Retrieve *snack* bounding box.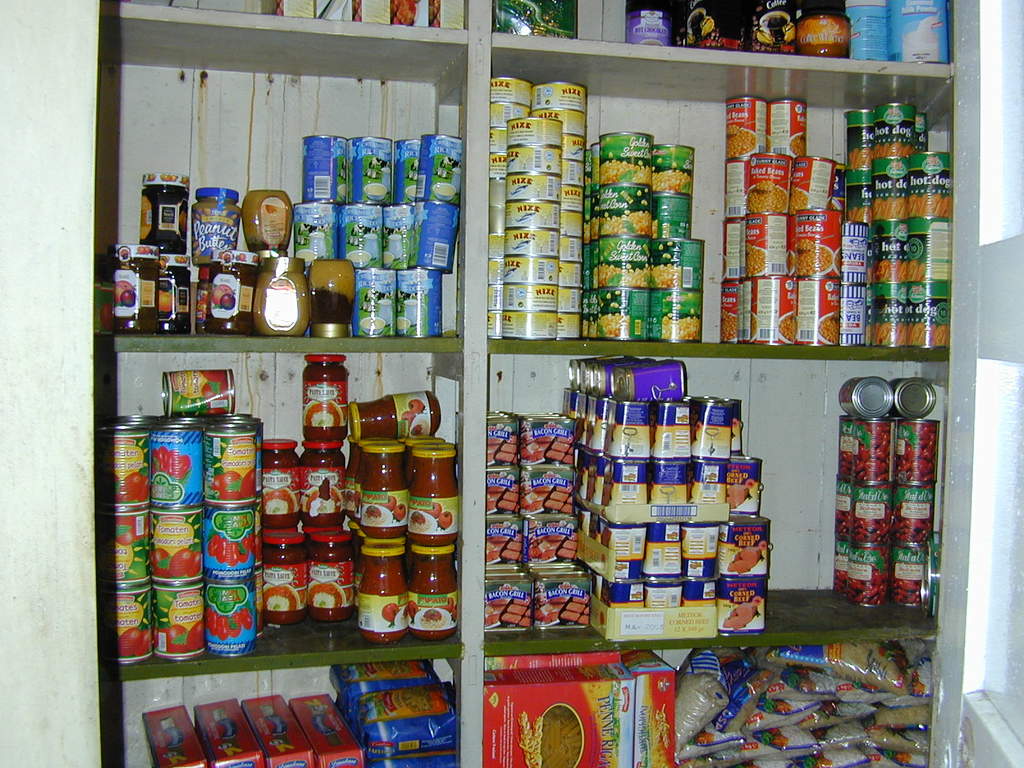
Bounding box: crop(616, 291, 620, 294).
